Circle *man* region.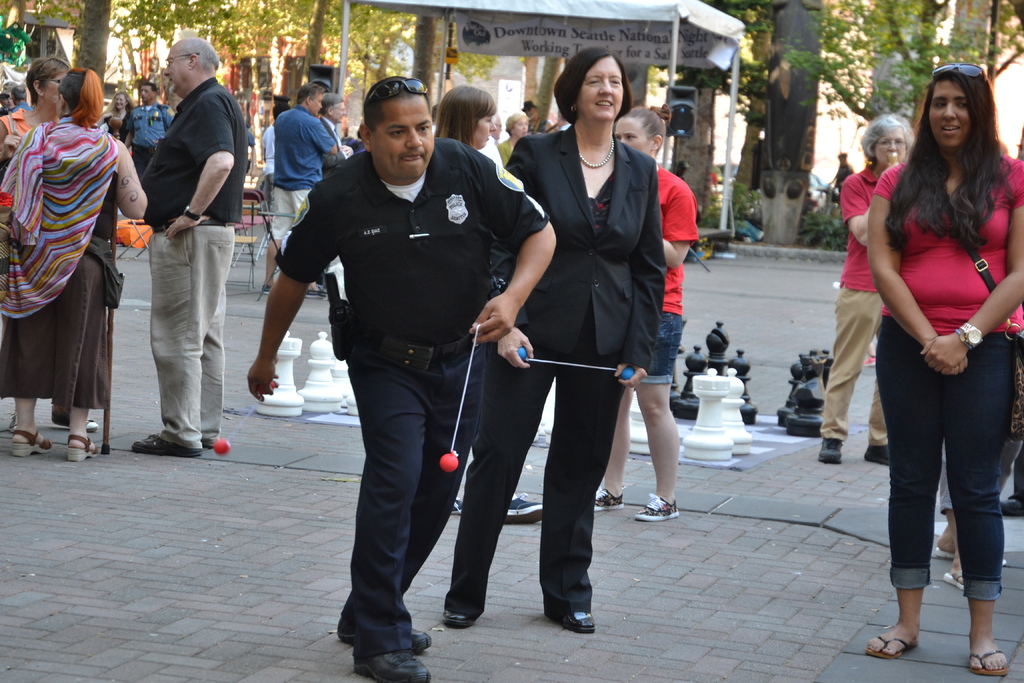
Region: box(110, 12, 249, 471).
